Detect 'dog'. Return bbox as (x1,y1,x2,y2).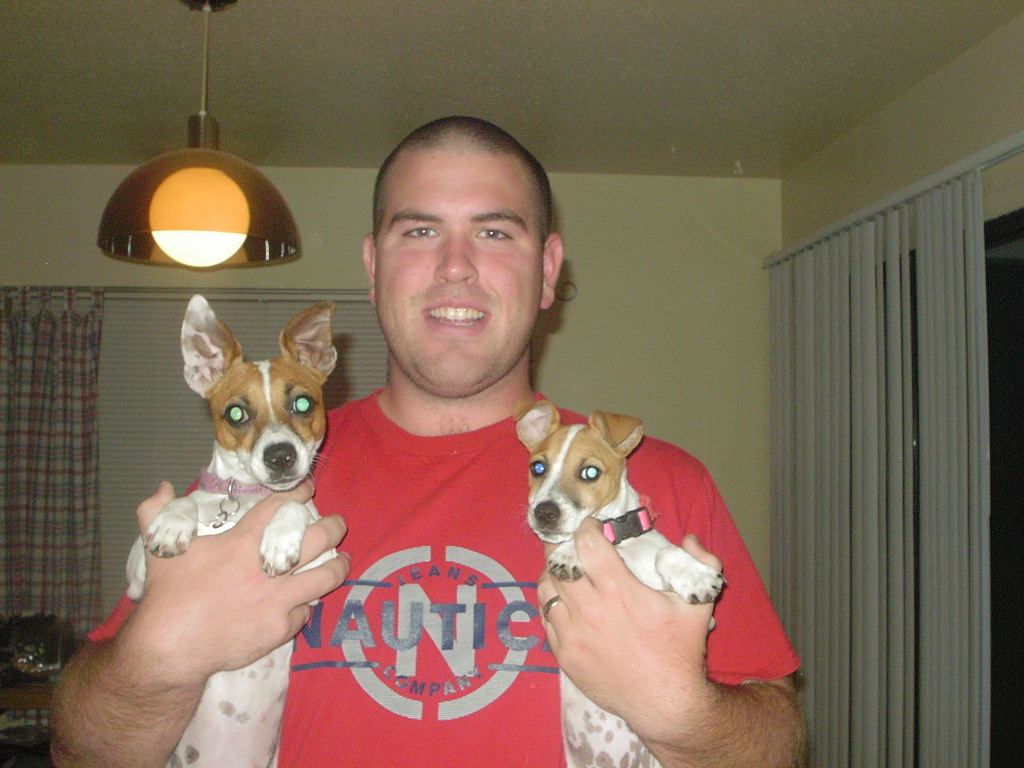
(122,292,342,767).
